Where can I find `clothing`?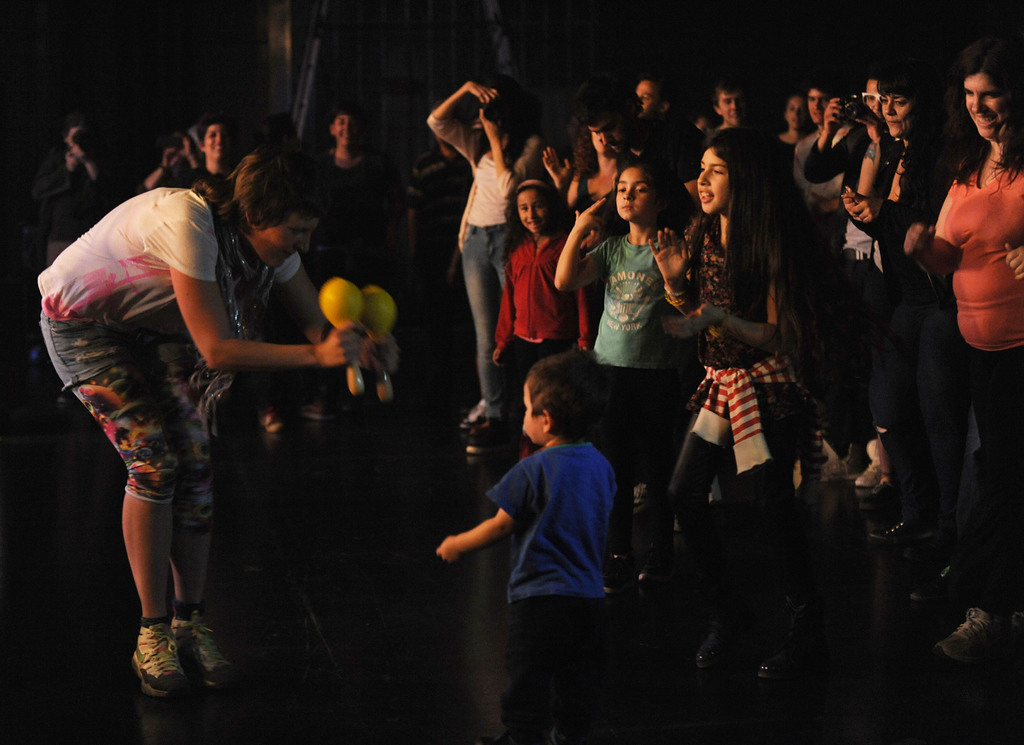
You can find it at l=481, t=447, r=617, b=744.
